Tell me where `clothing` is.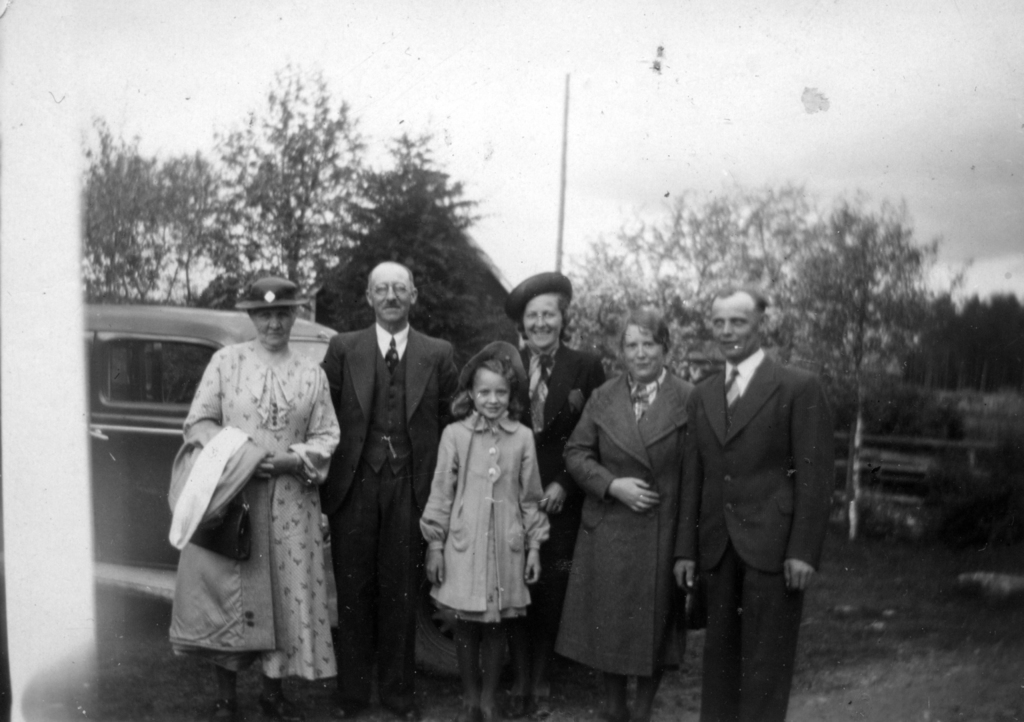
`clothing` is at <box>514,340,609,701</box>.
